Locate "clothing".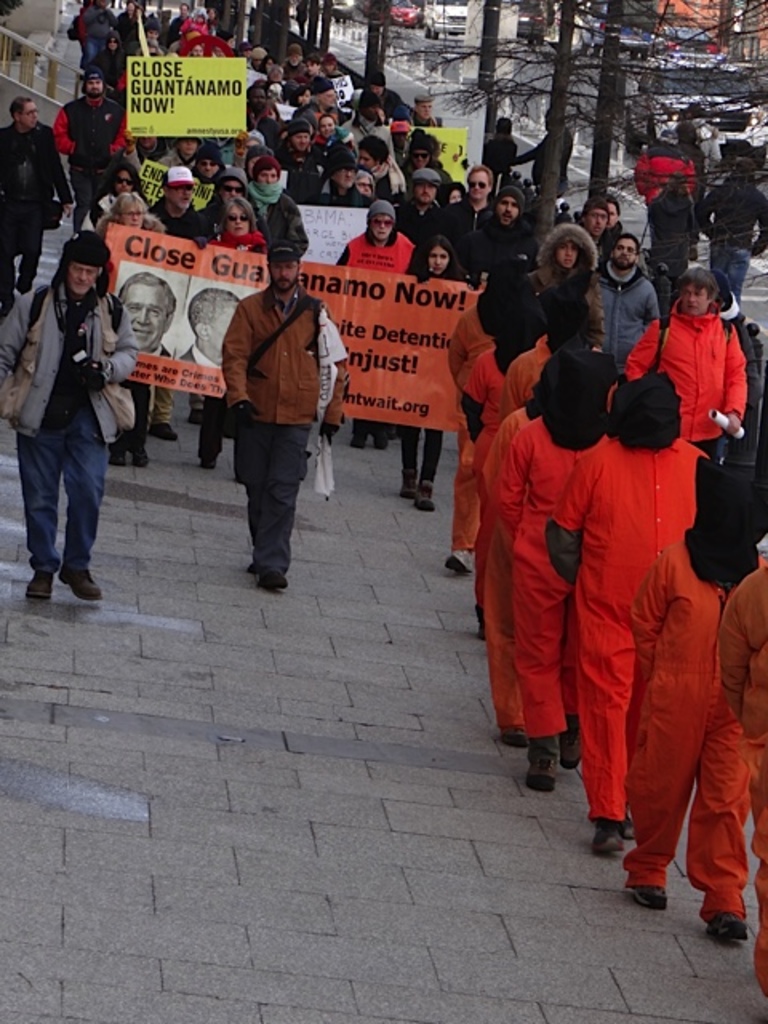
Bounding box: [621, 512, 766, 899].
